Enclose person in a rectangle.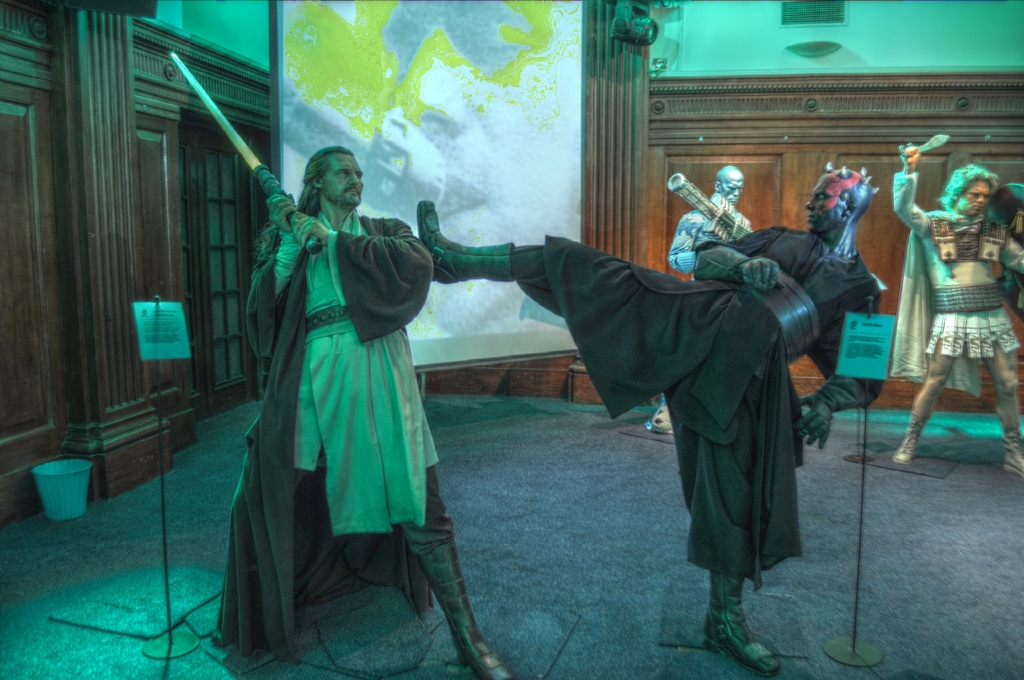
Rect(640, 164, 758, 430).
